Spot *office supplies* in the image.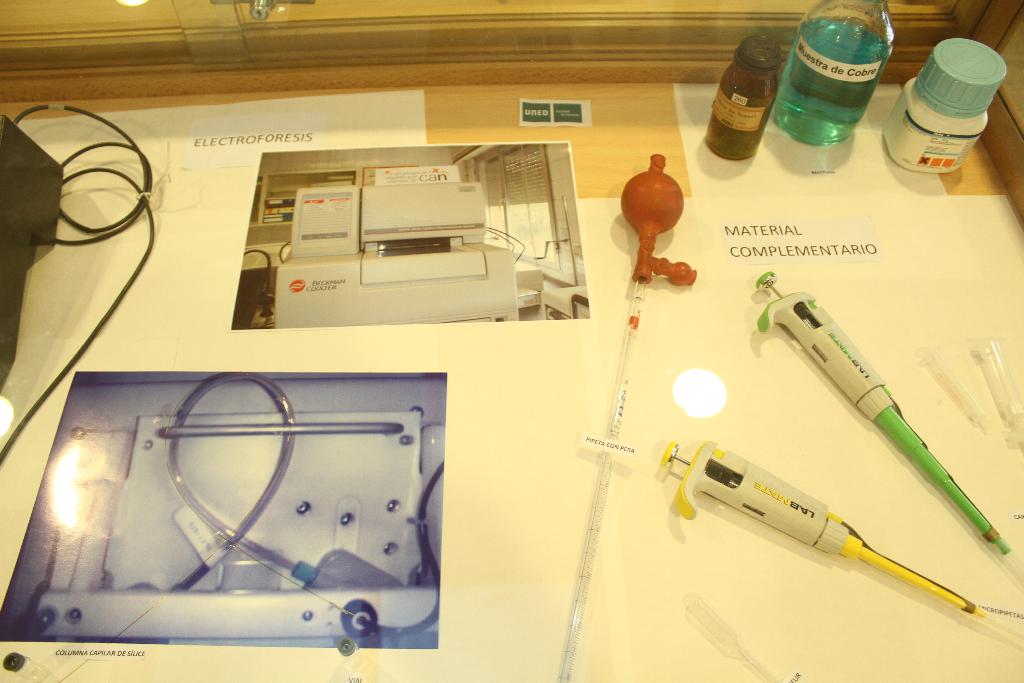
*office supplies* found at rect(266, 161, 552, 339).
